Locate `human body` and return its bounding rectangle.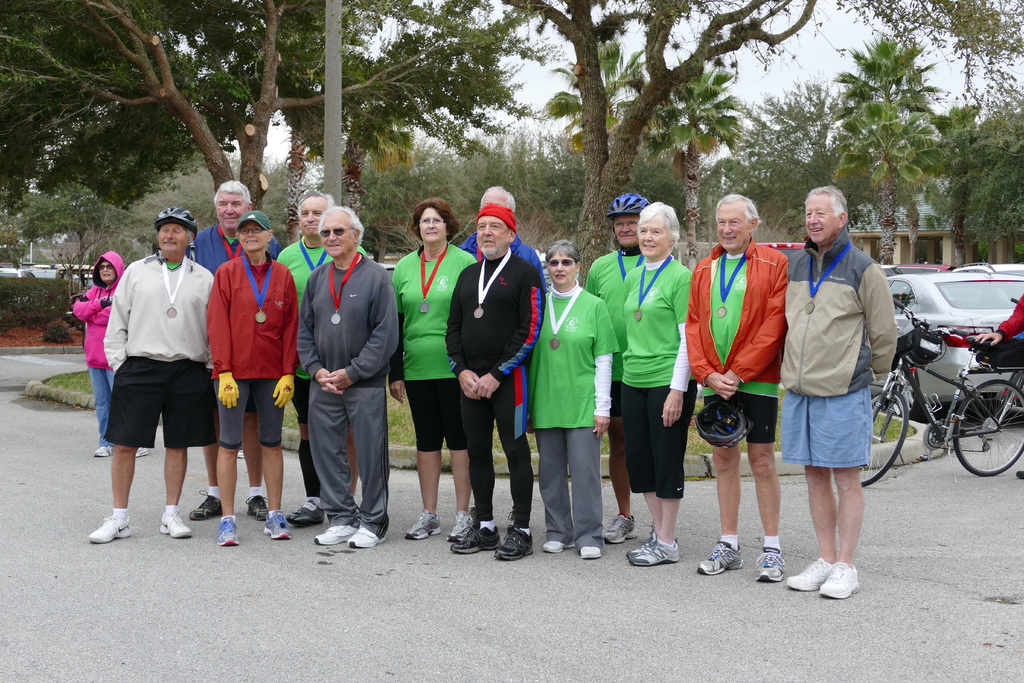
x1=528 y1=243 x2=621 y2=561.
